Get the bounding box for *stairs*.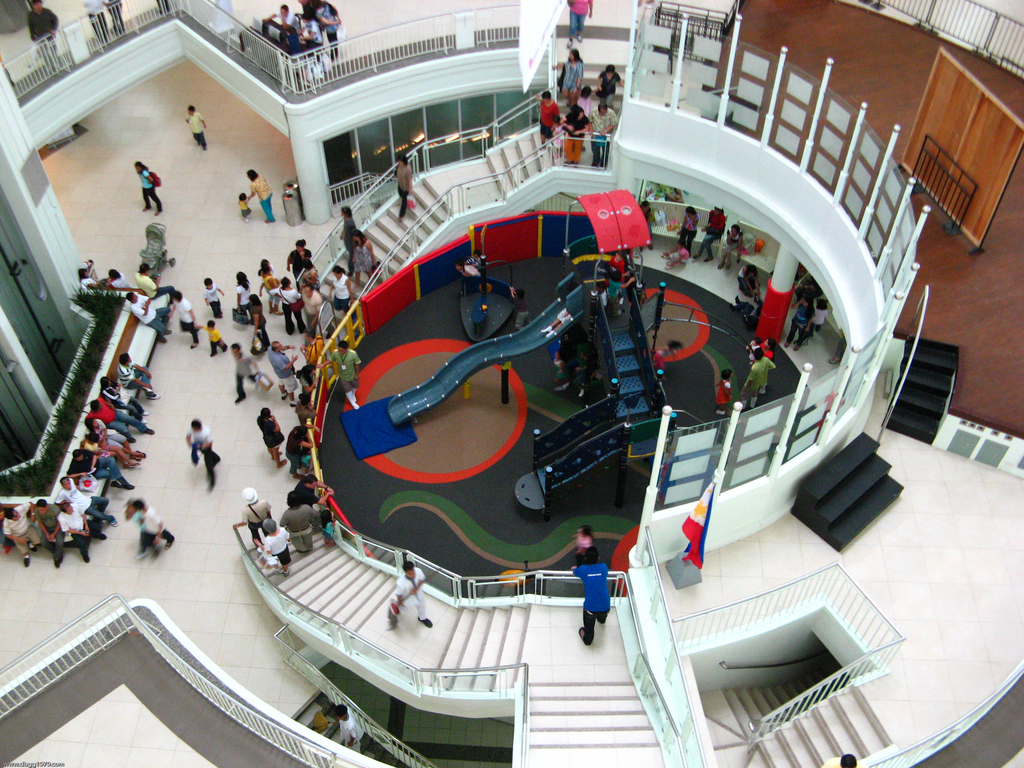
(left=788, top=429, right=905, bottom=556).
